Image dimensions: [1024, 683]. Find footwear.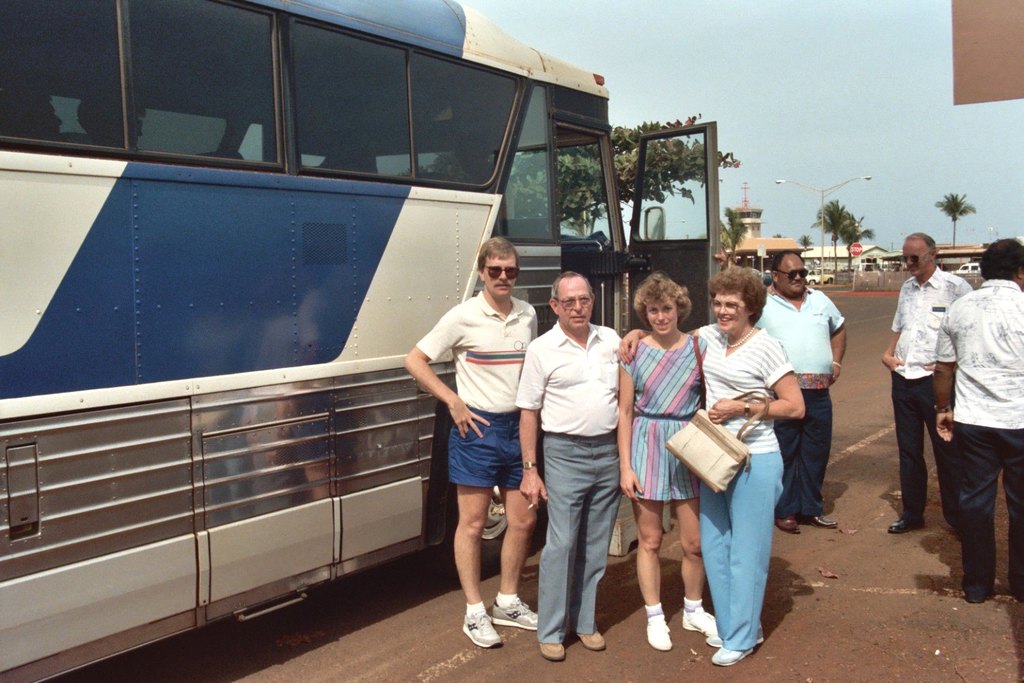
bbox=[771, 514, 802, 533].
